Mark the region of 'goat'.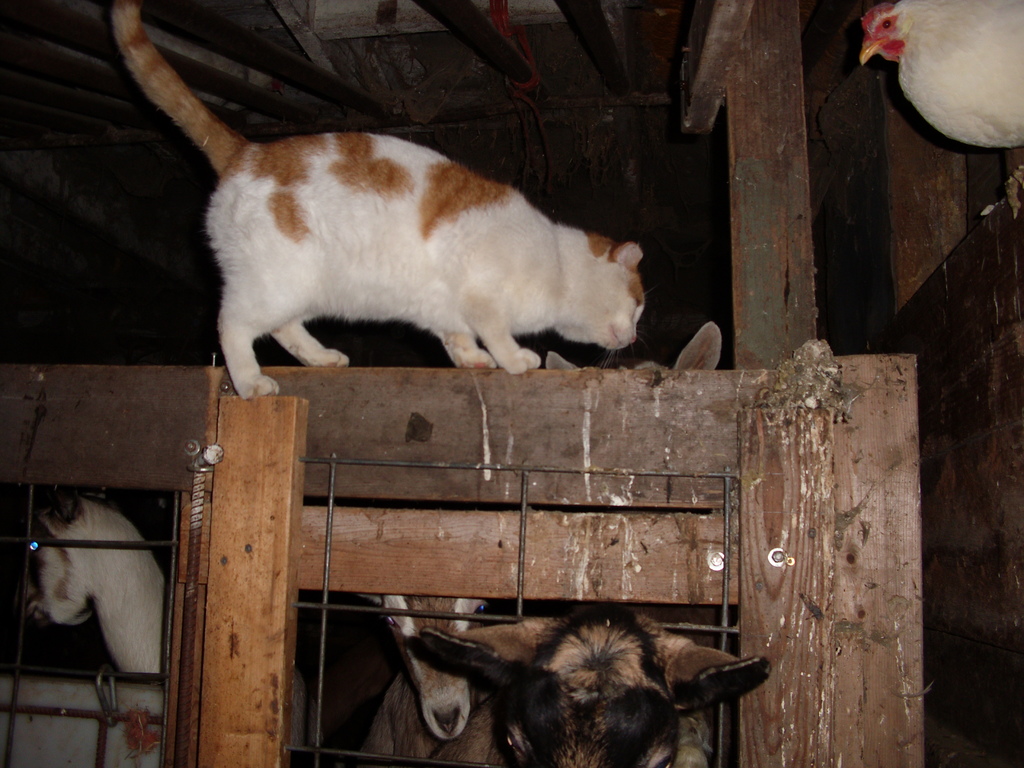
Region: bbox=(0, 487, 168, 766).
